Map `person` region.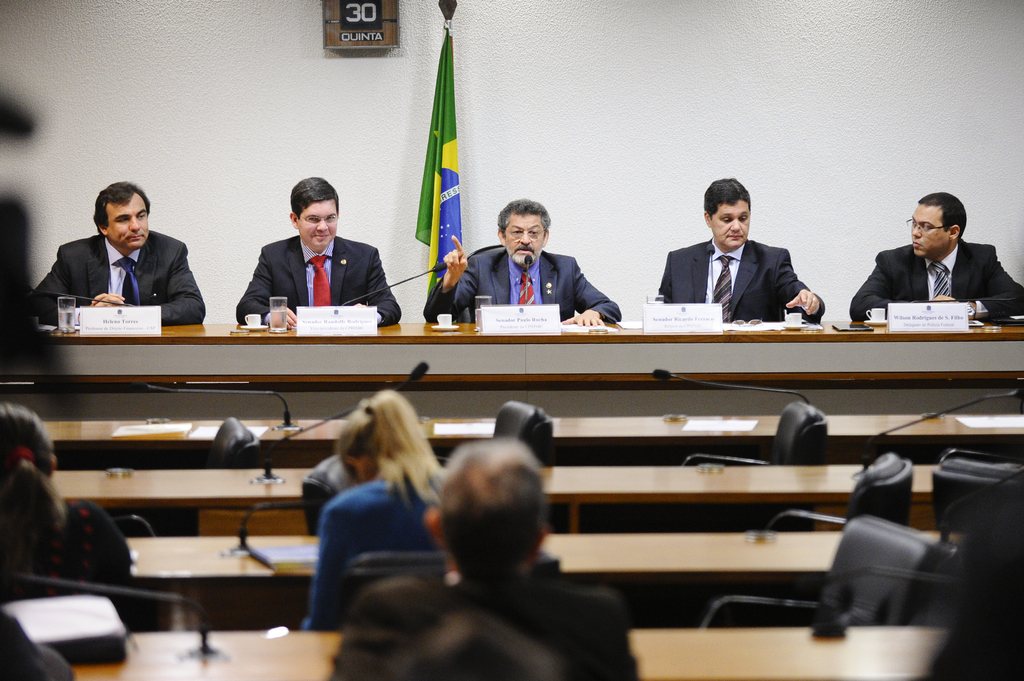
Mapped to [233,173,400,333].
